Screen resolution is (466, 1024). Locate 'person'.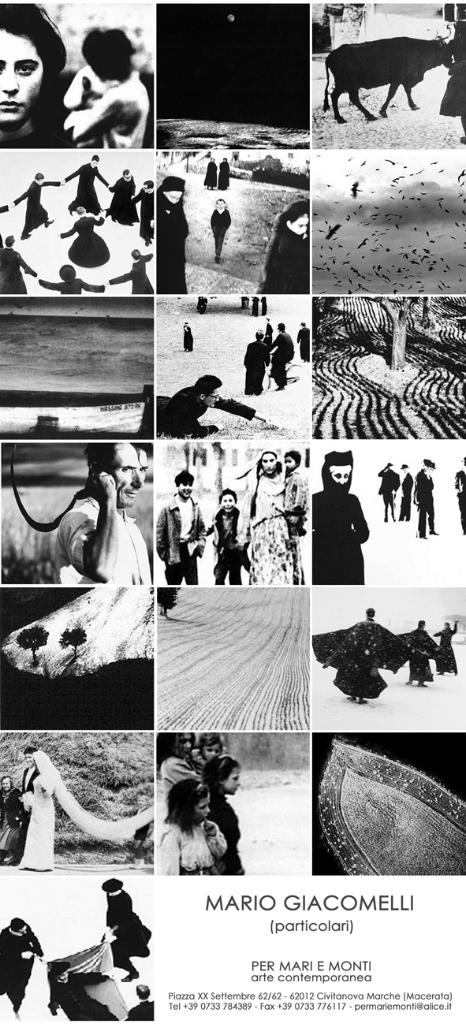
414/457/437/536.
